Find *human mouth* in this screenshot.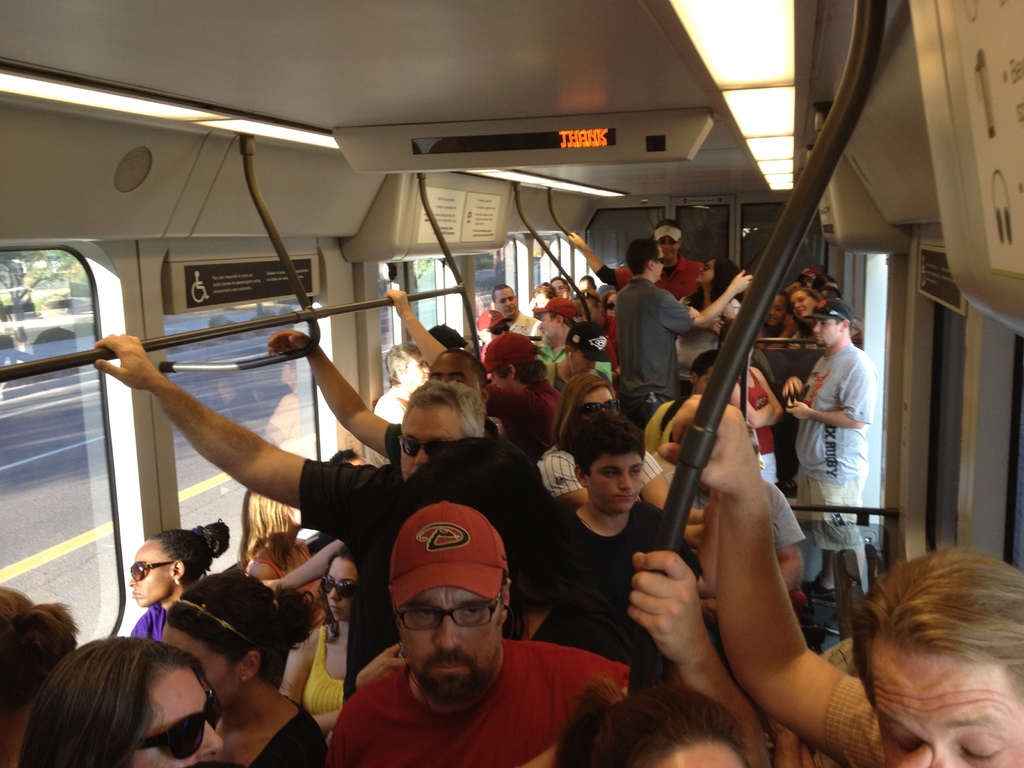
The bounding box for *human mouth* is [436, 664, 467, 673].
